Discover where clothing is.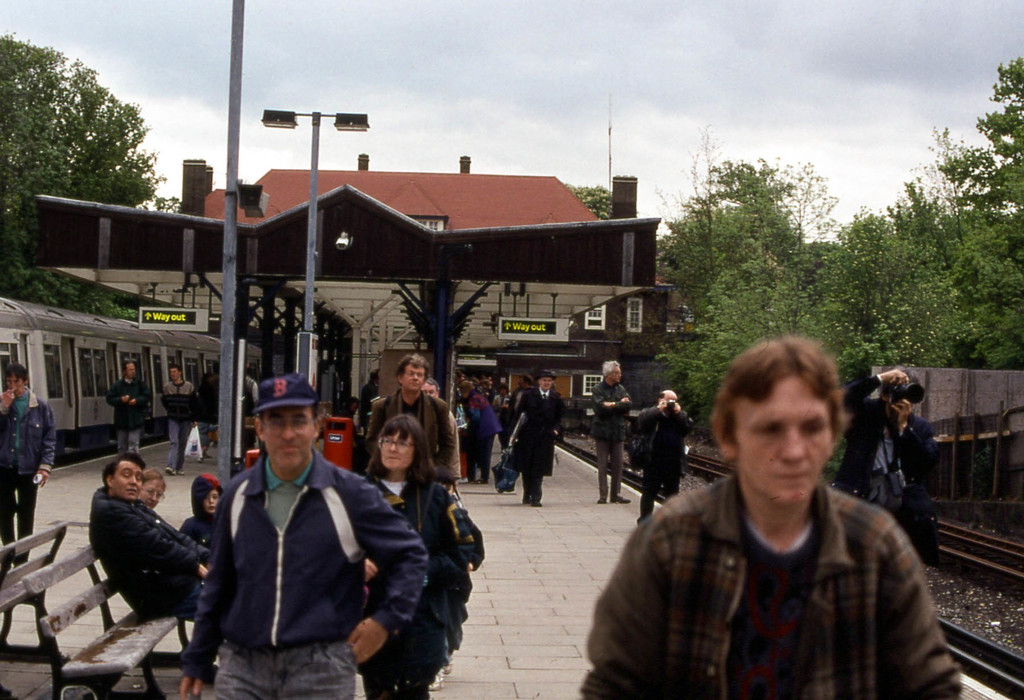
Discovered at bbox(161, 380, 196, 462).
